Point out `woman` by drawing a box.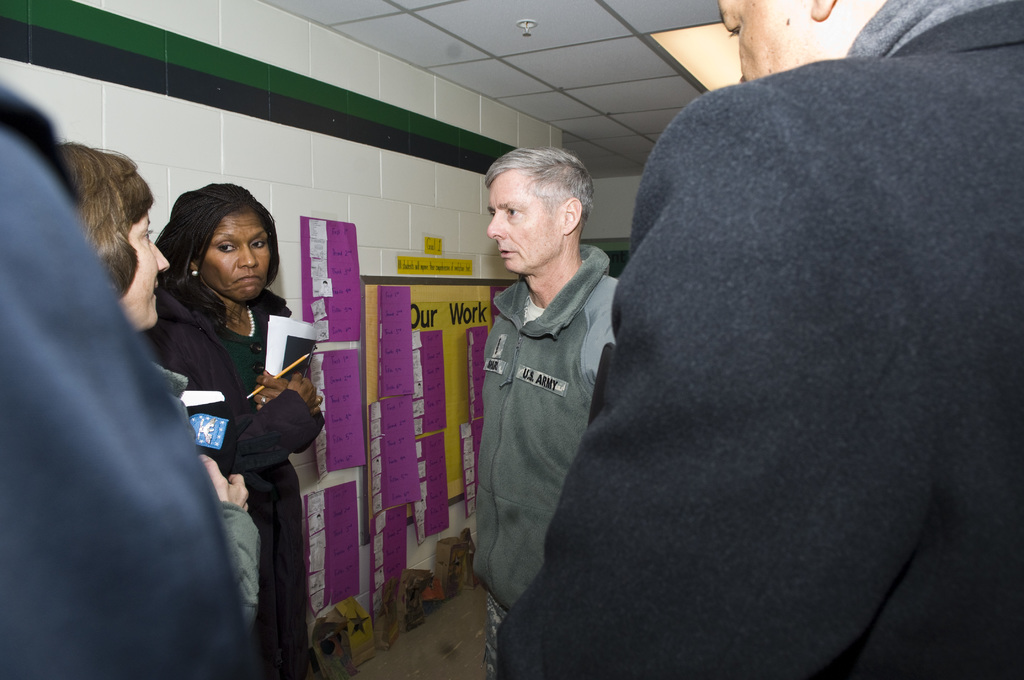
locate(56, 142, 262, 642).
